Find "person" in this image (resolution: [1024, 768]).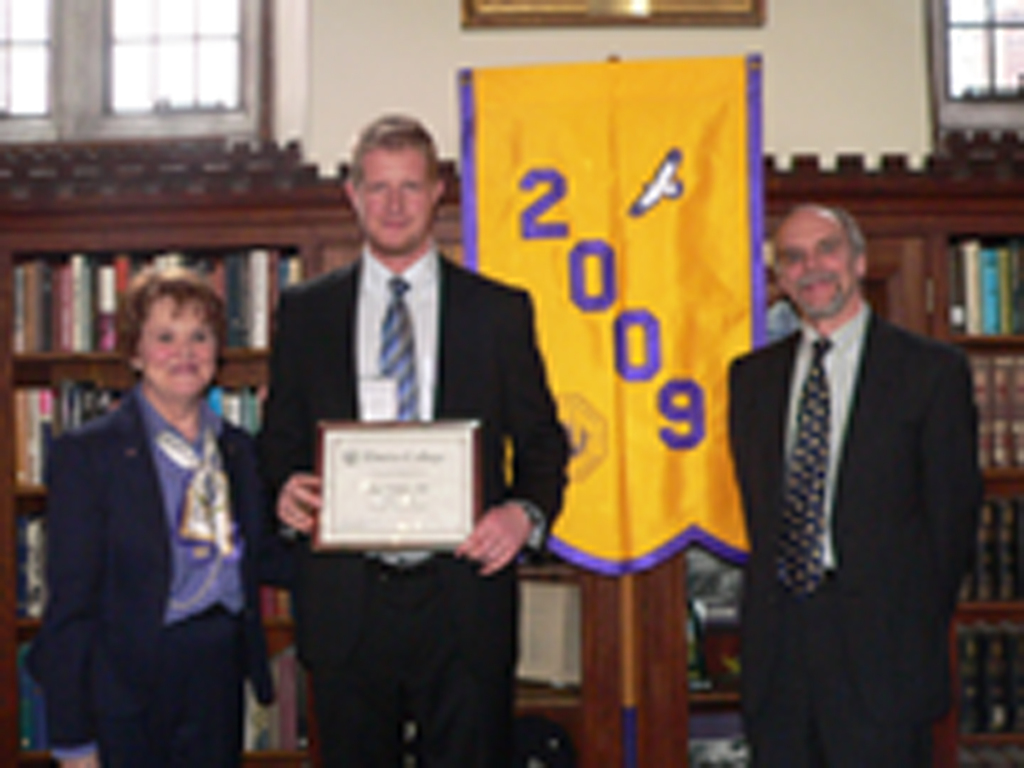
(x1=28, y1=262, x2=300, y2=767).
